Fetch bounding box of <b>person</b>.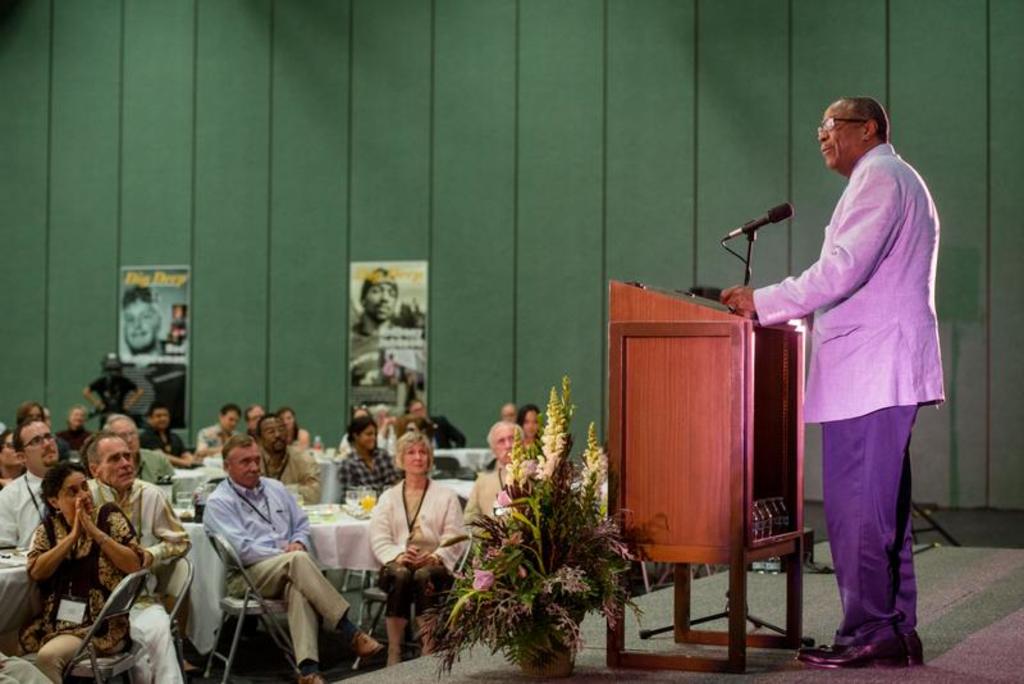
Bbox: select_region(353, 268, 420, 337).
